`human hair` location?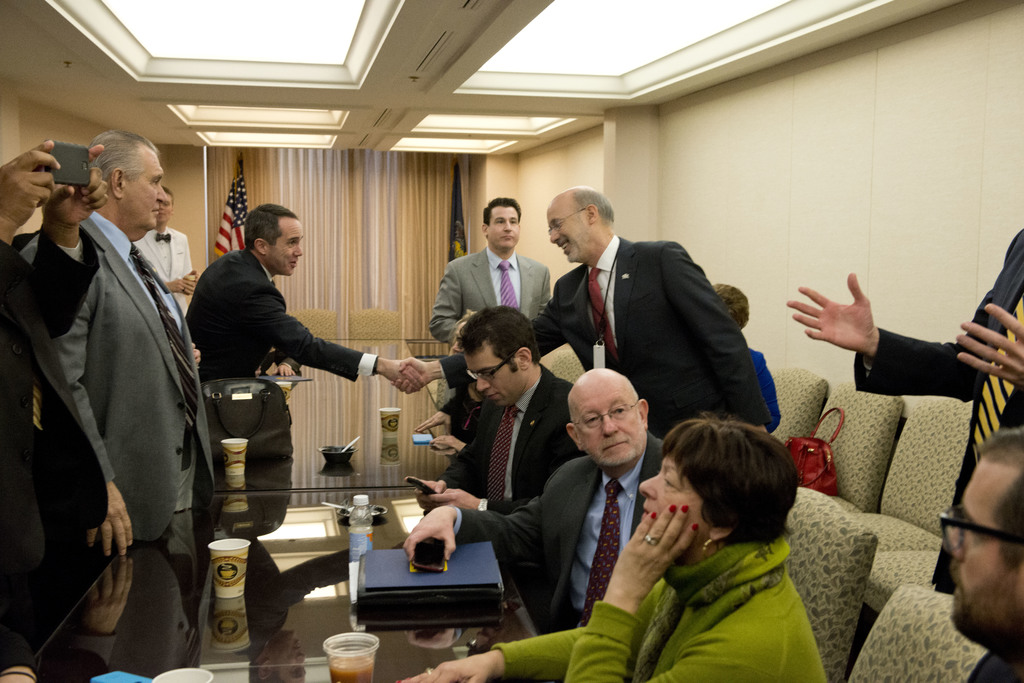
rect(978, 430, 1022, 568)
